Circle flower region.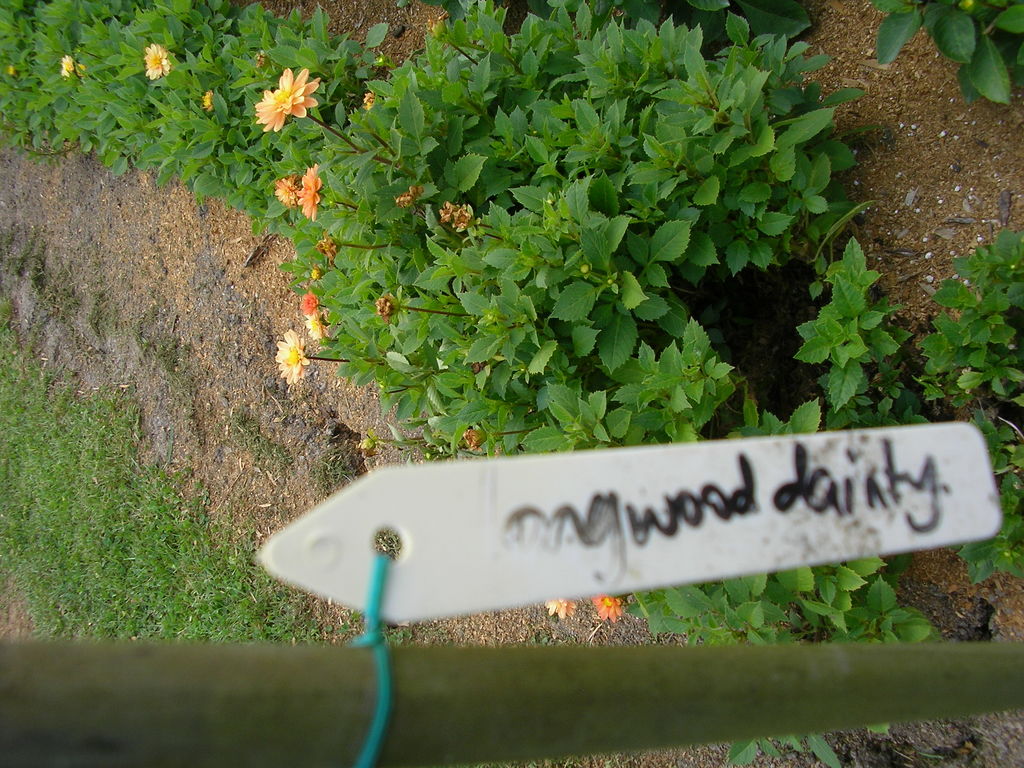
Region: (left=545, top=593, right=587, bottom=618).
